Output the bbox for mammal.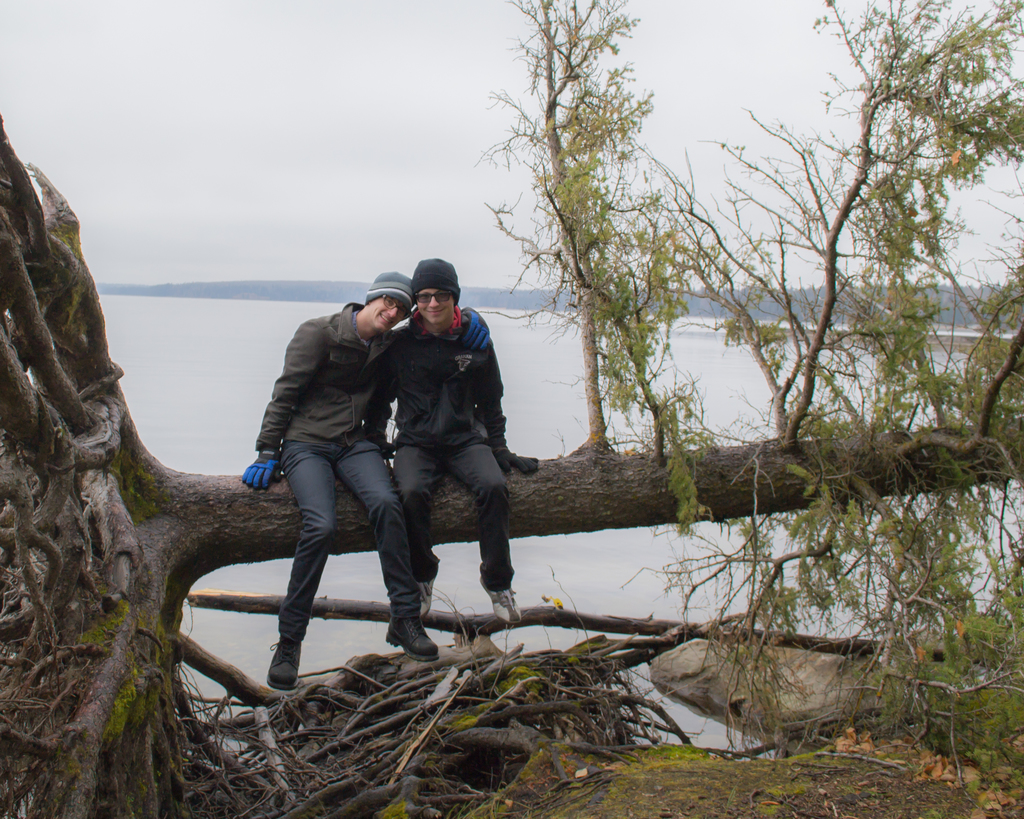
x1=241 y1=283 x2=447 y2=671.
